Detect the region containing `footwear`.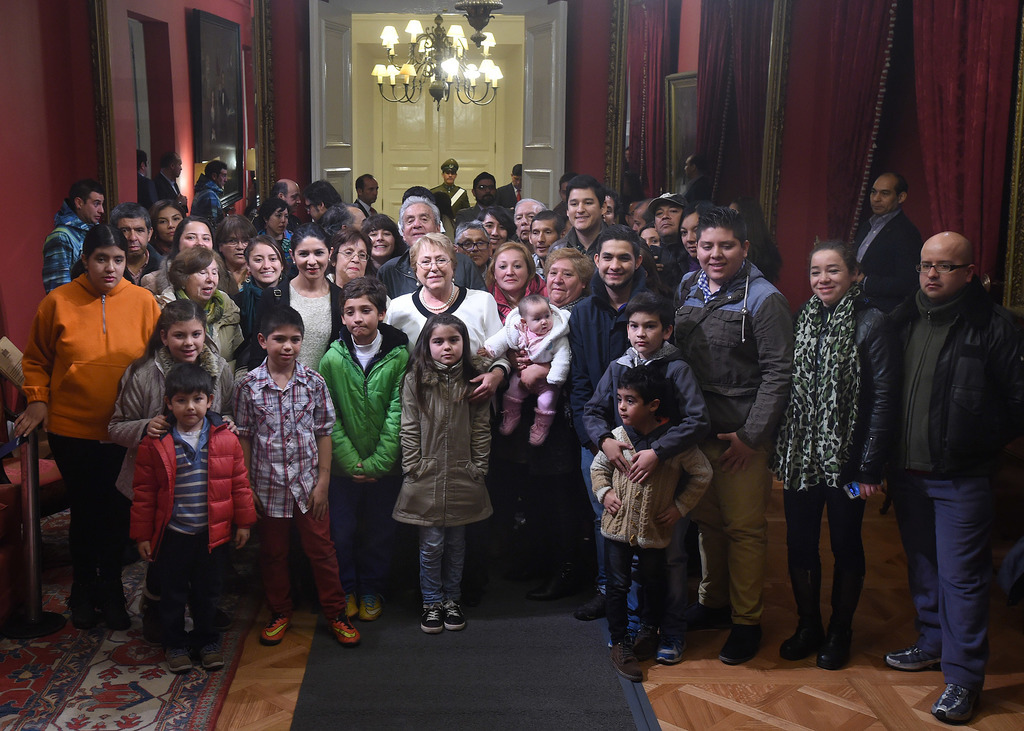
bbox=(684, 606, 721, 638).
